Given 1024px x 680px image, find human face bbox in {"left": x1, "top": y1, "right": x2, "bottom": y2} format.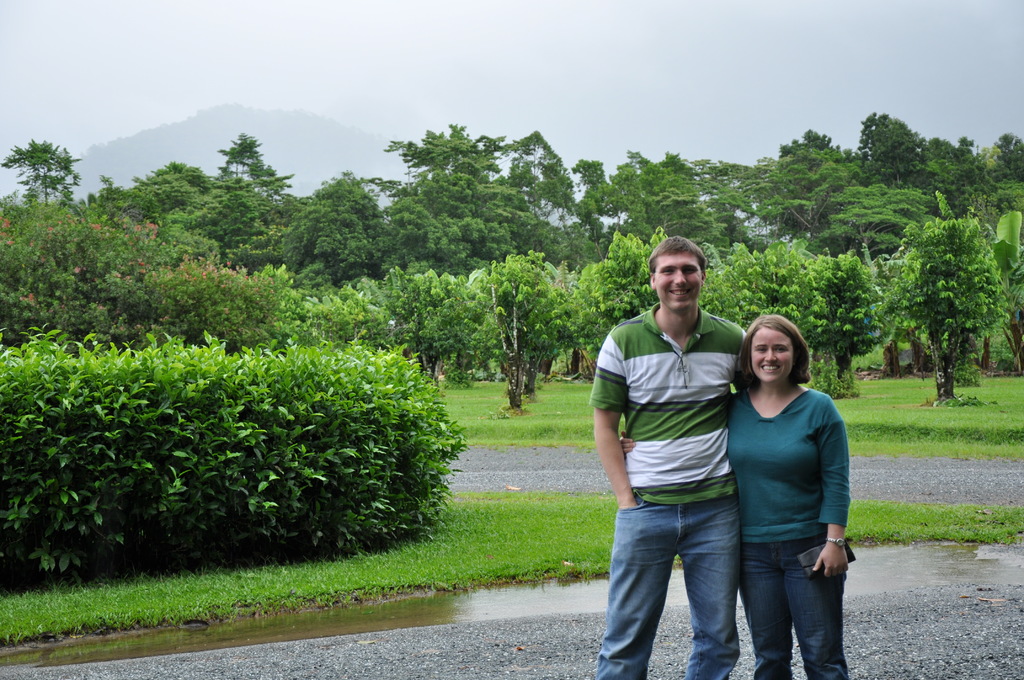
{"left": 748, "top": 331, "right": 799, "bottom": 390}.
